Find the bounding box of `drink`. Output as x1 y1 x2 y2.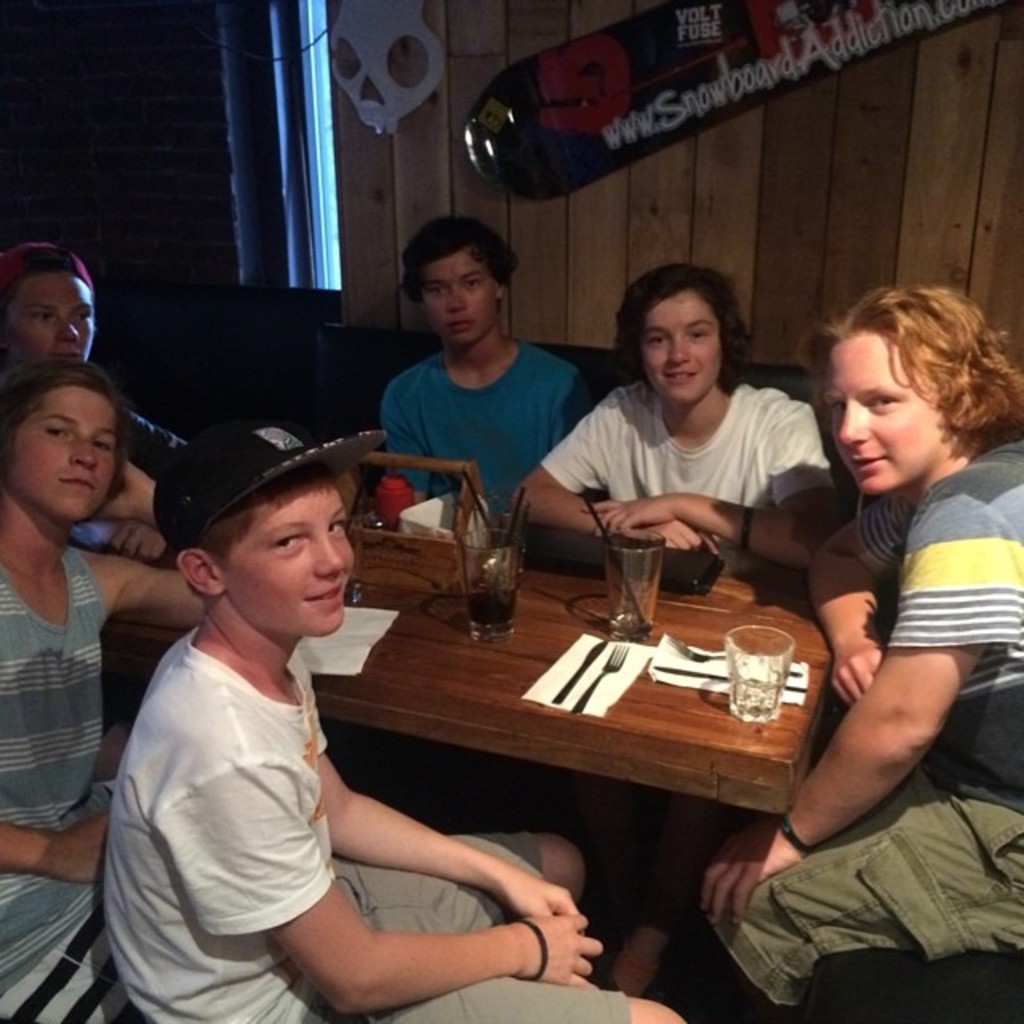
467 578 512 629.
